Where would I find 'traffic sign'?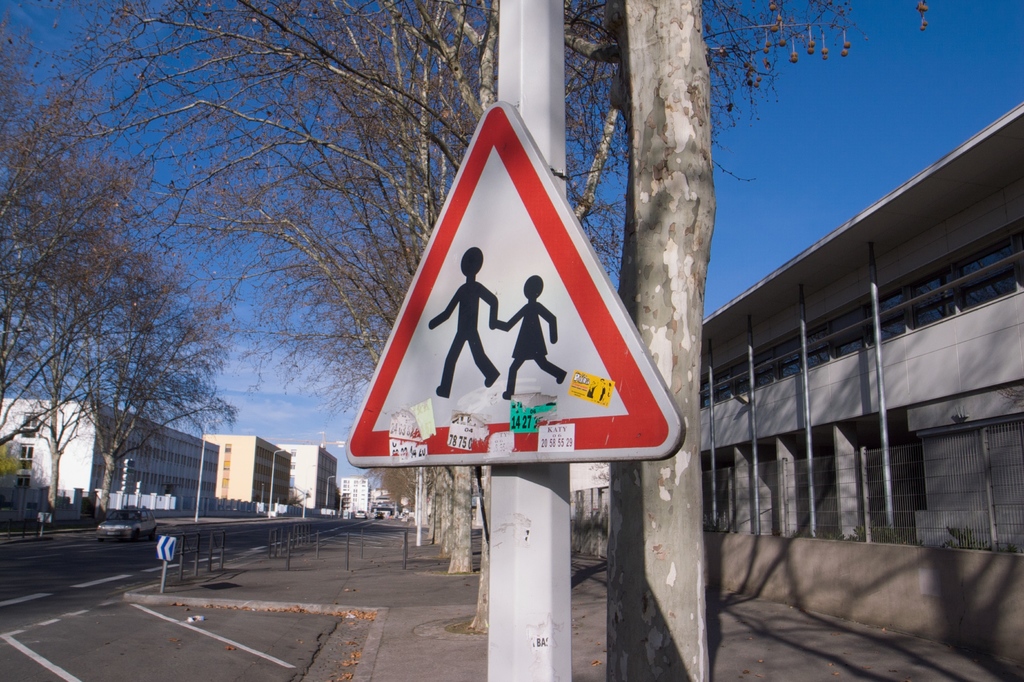
At box=[346, 97, 689, 463].
